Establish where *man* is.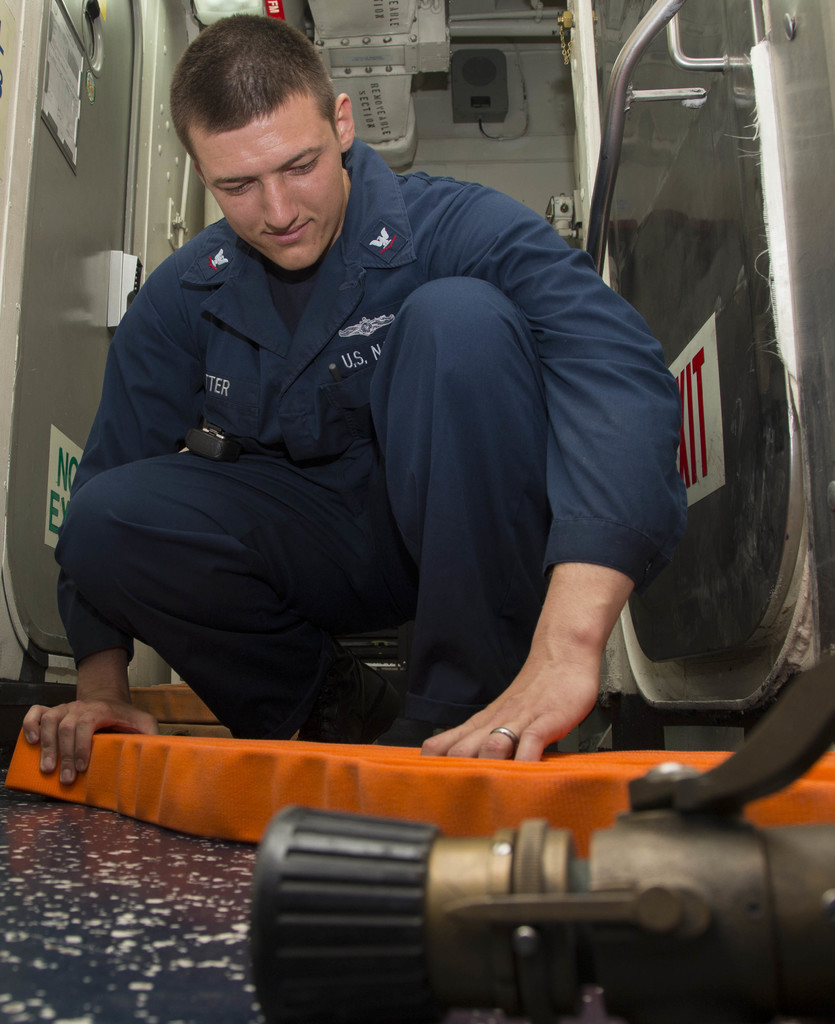
Established at <bbox>31, 41, 740, 826</bbox>.
